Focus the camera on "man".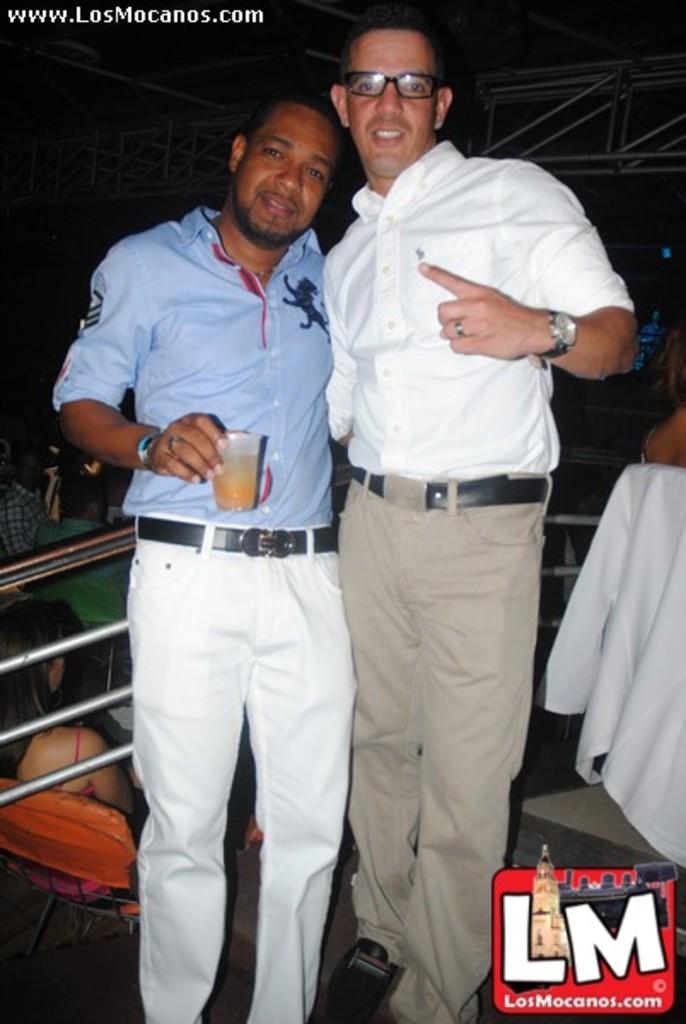
Focus region: bbox(0, 447, 55, 570).
